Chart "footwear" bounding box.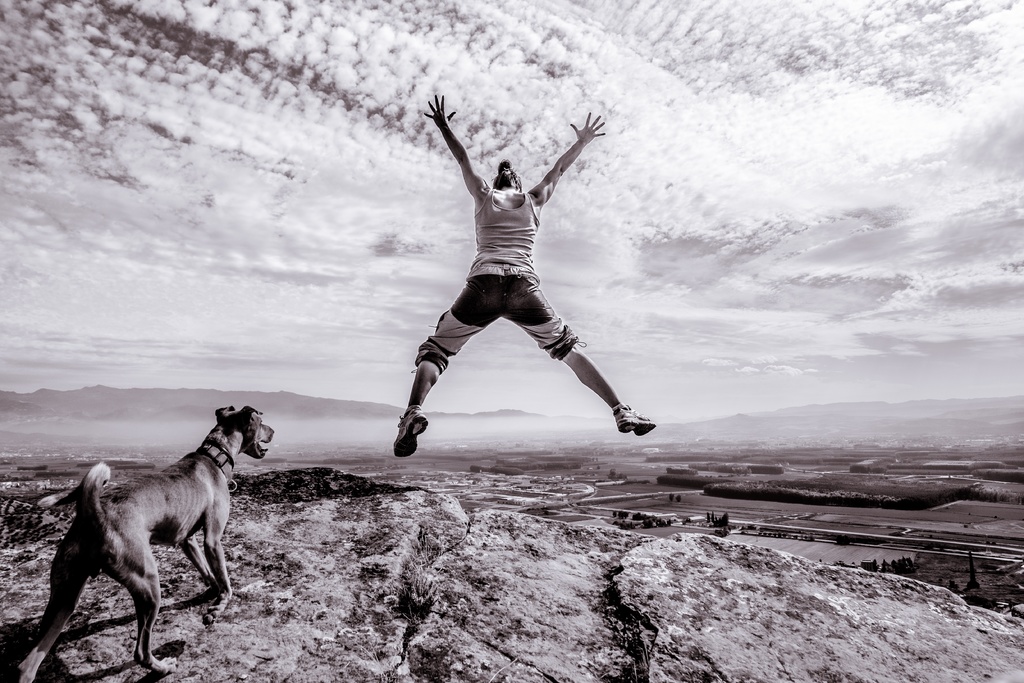
Charted: l=604, t=386, r=655, b=448.
